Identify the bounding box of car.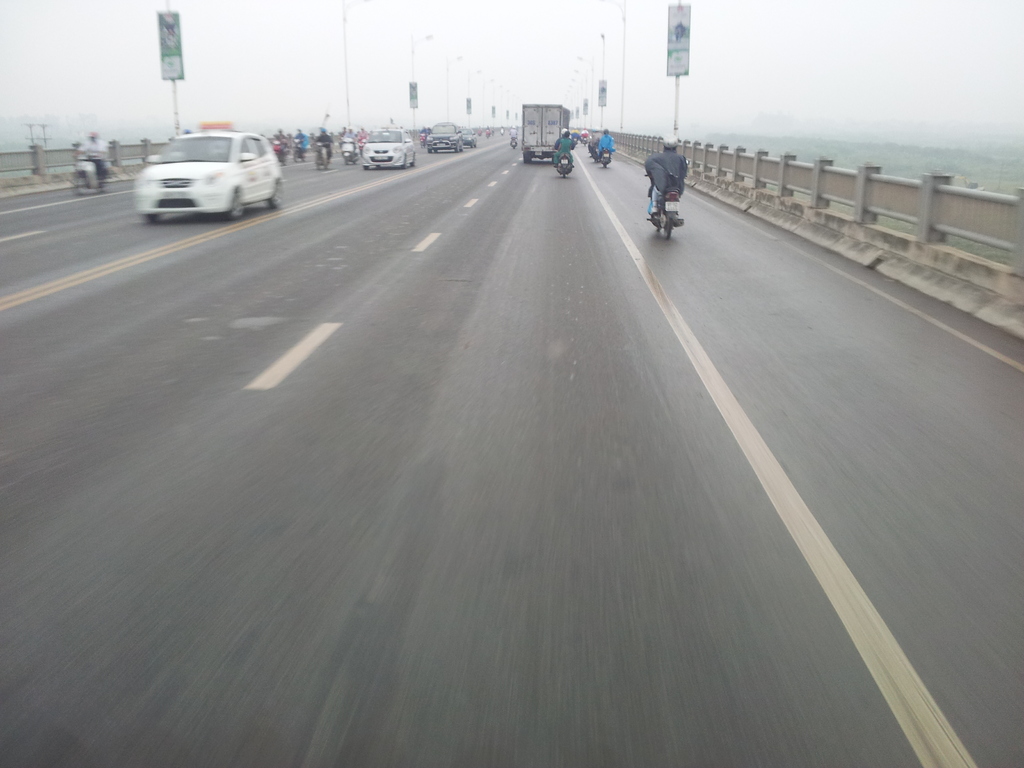
l=362, t=121, r=413, b=171.
